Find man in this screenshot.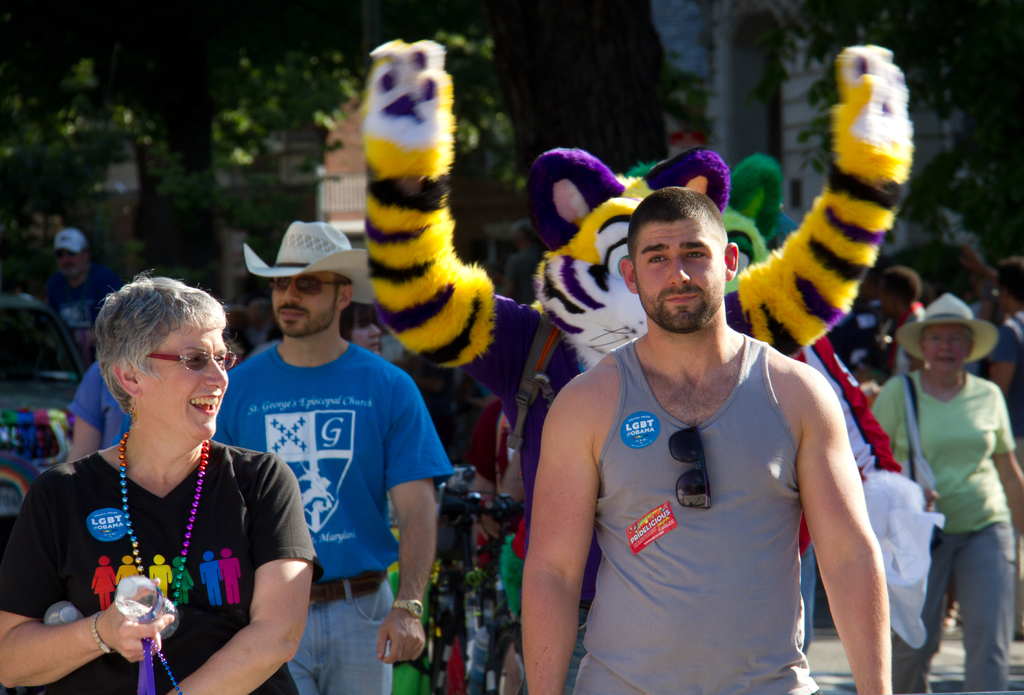
The bounding box for man is locate(824, 268, 888, 376).
